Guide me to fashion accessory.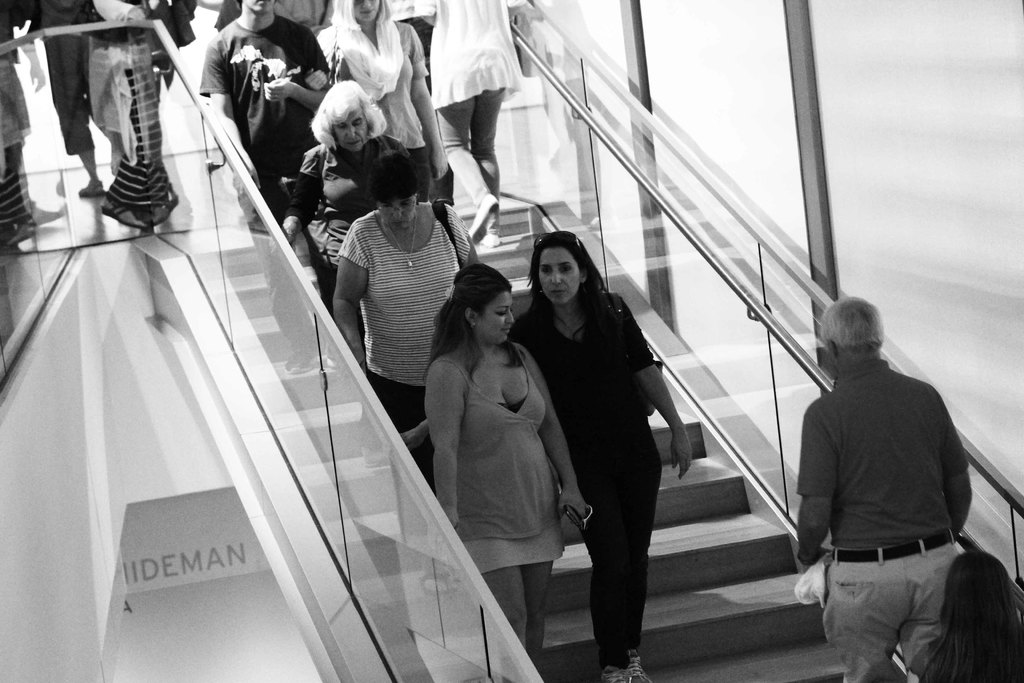
Guidance: (x1=533, y1=231, x2=579, y2=247).
